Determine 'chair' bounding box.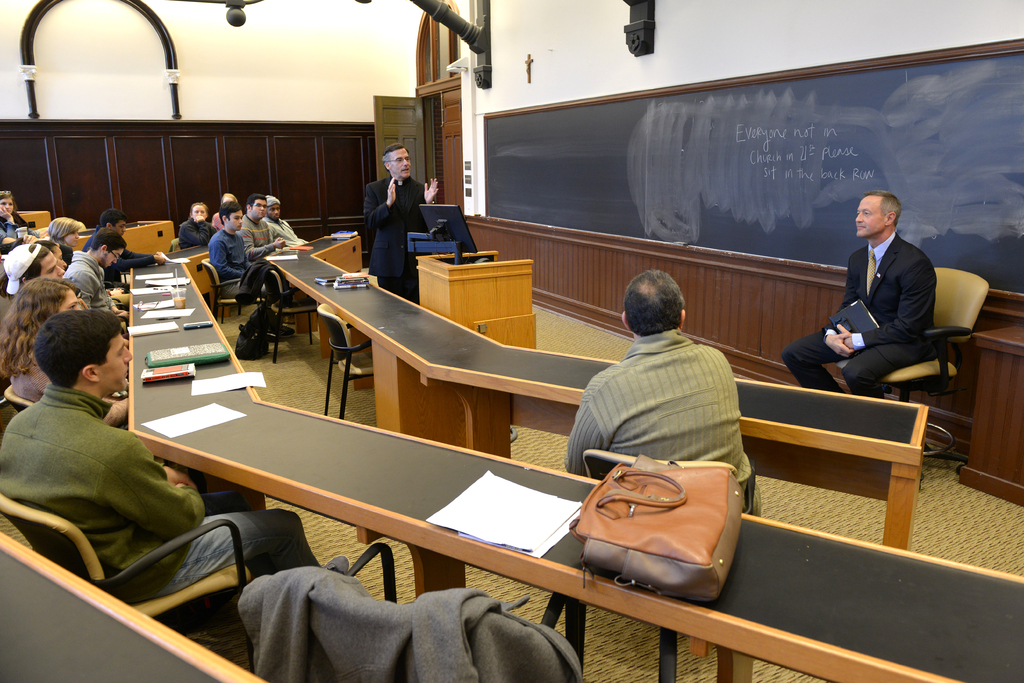
Determined: detection(859, 259, 992, 479).
